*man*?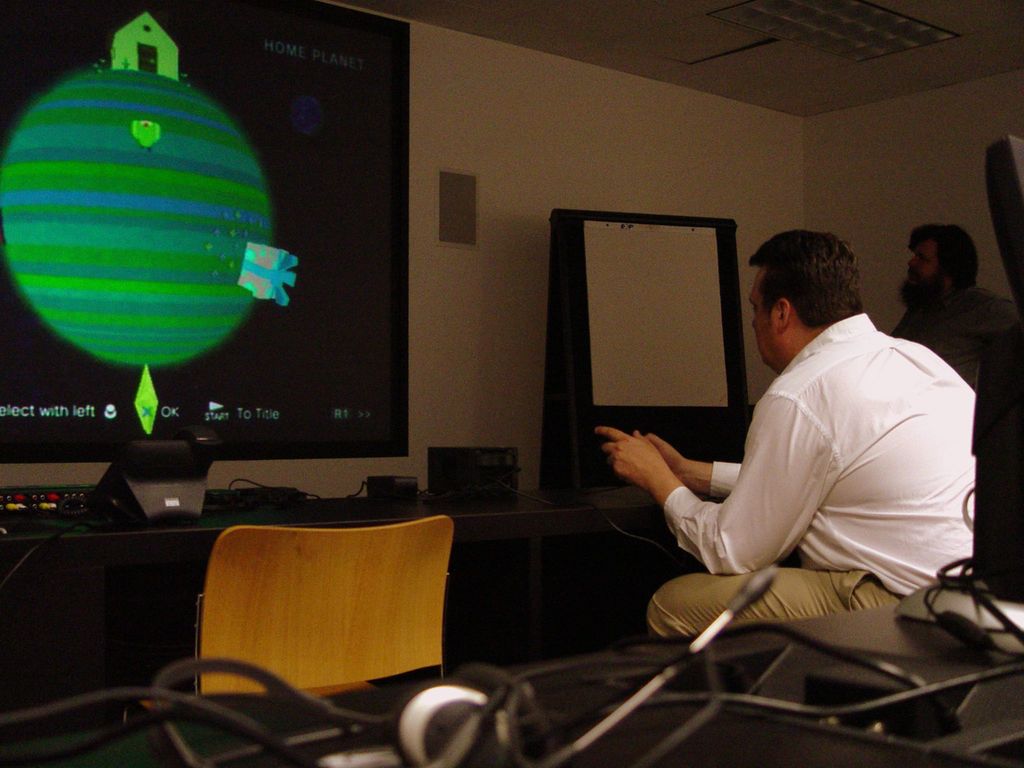
bbox=(890, 220, 1018, 382)
